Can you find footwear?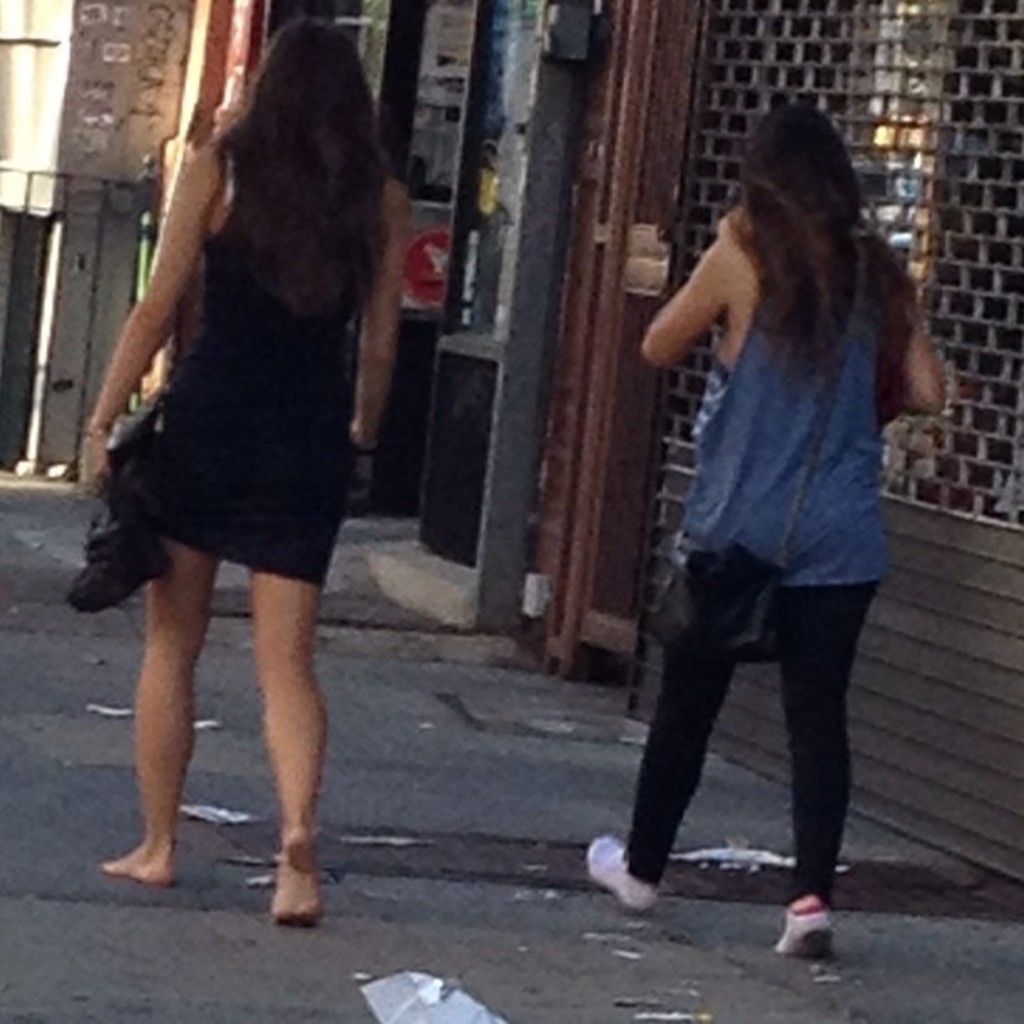
Yes, bounding box: 778,883,868,980.
